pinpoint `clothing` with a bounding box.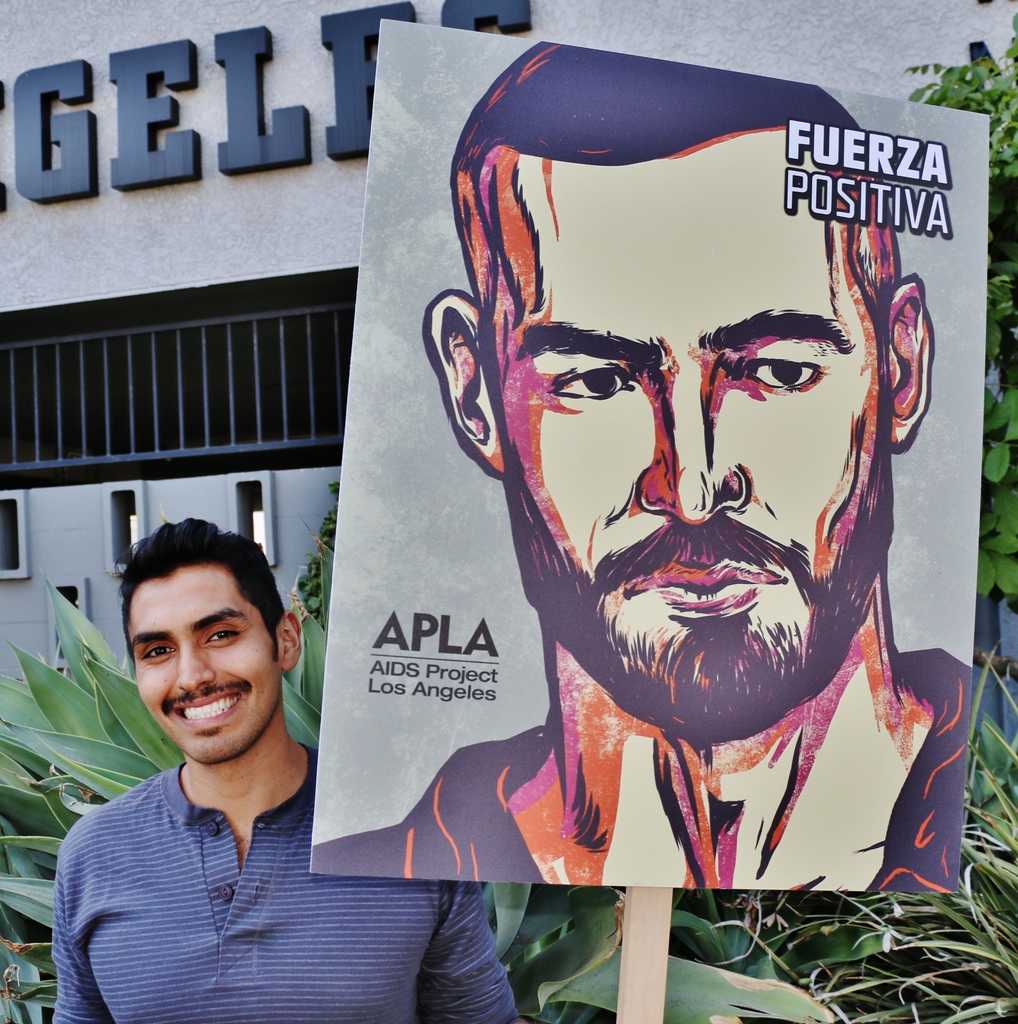
321,636,959,899.
